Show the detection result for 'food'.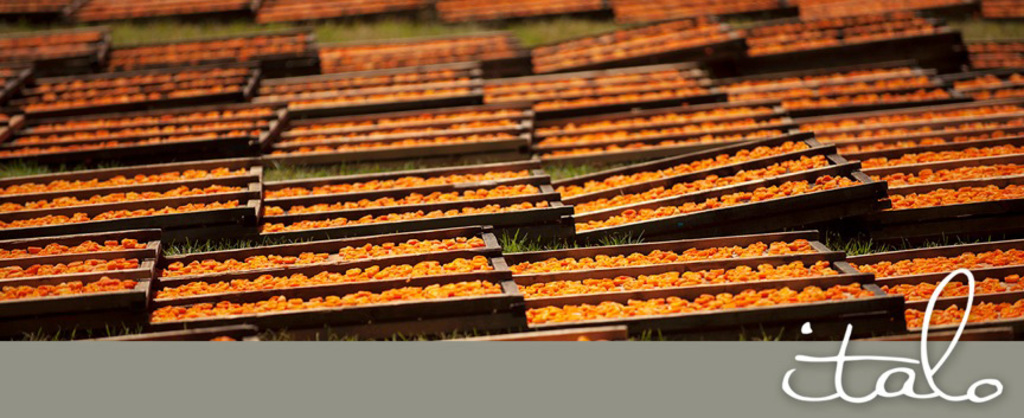
pyautogui.locateOnScreen(847, 249, 1023, 278).
